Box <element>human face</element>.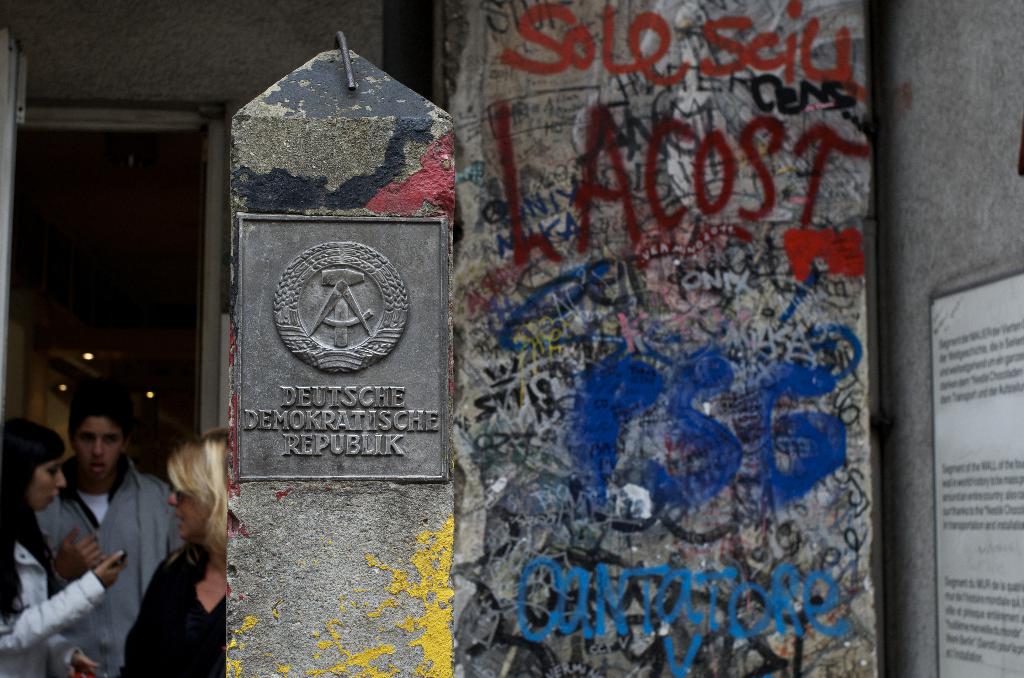
32,458,65,512.
